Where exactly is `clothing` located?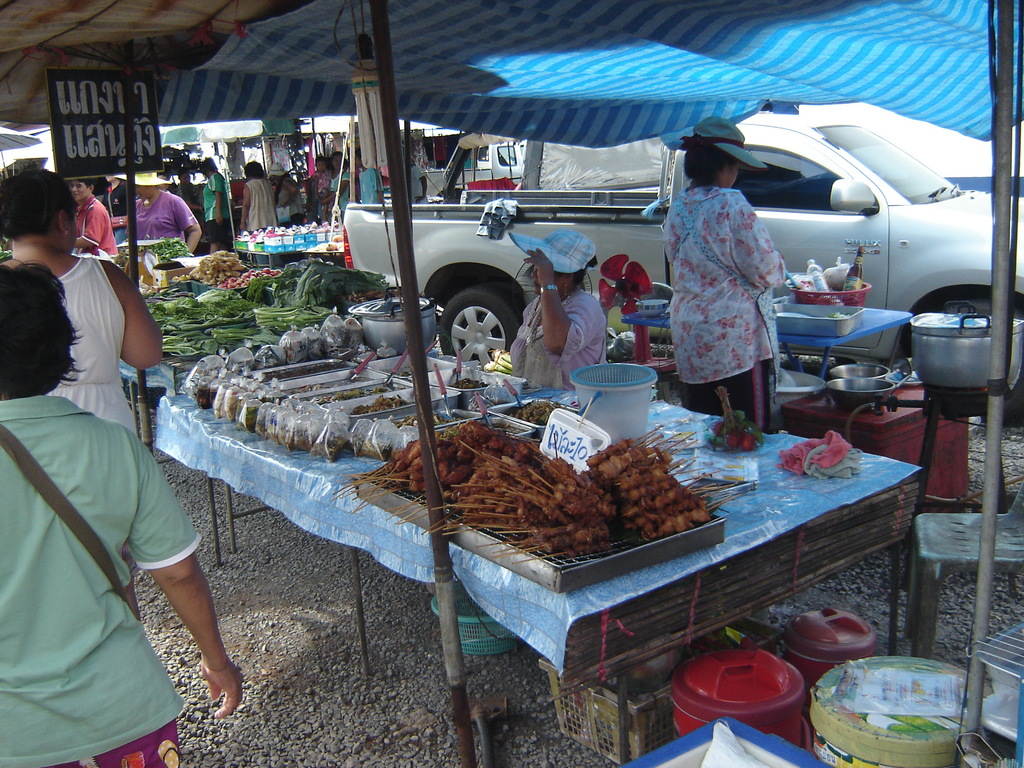
Its bounding box is rect(42, 254, 141, 440).
